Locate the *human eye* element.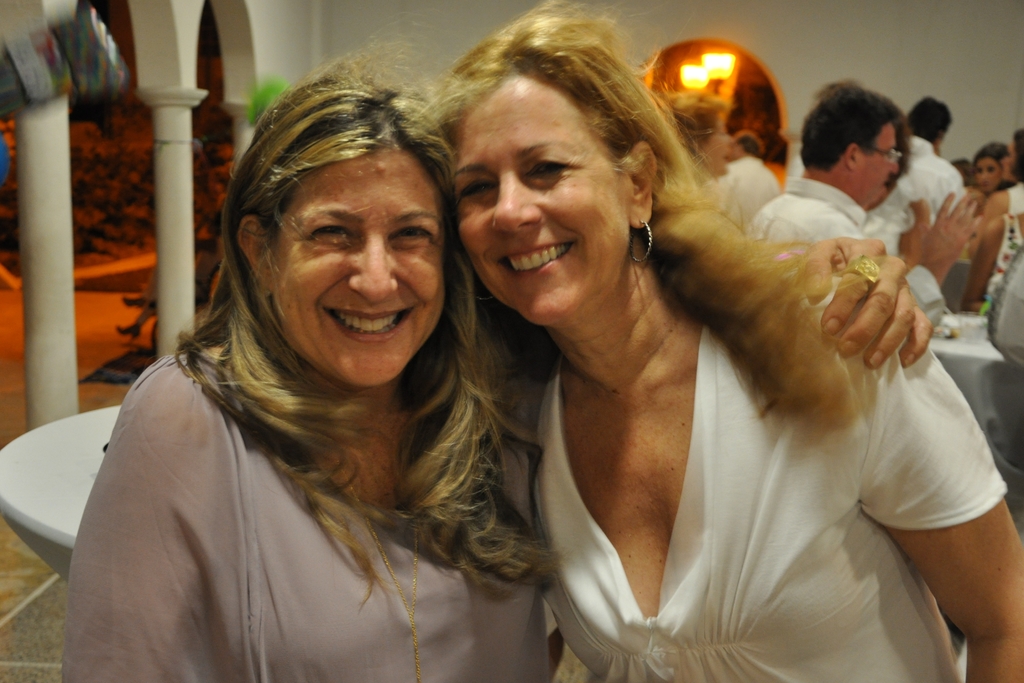
Element bbox: BBox(457, 173, 500, 201).
